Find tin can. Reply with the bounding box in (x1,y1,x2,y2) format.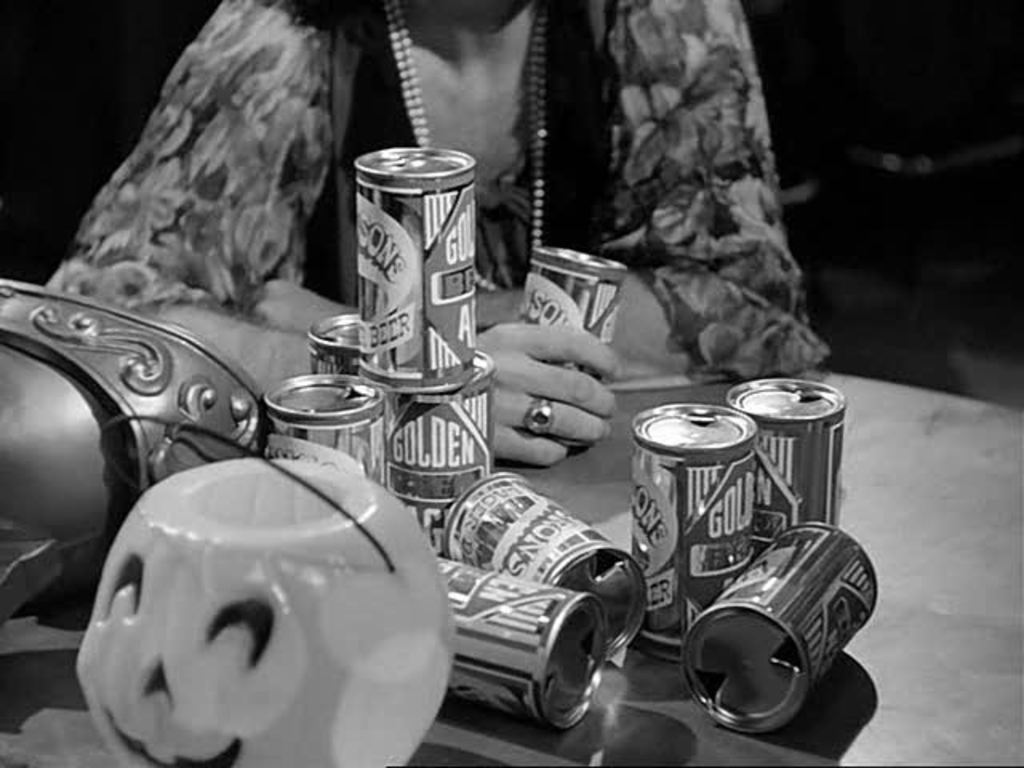
(430,550,611,739).
